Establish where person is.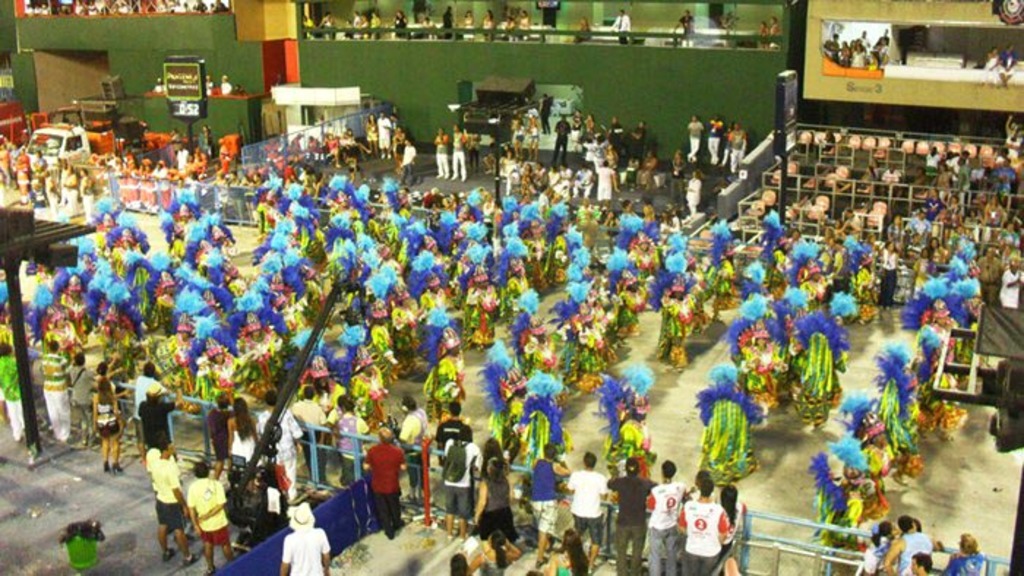
Established at bbox=(998, 254, 1023, 314).
